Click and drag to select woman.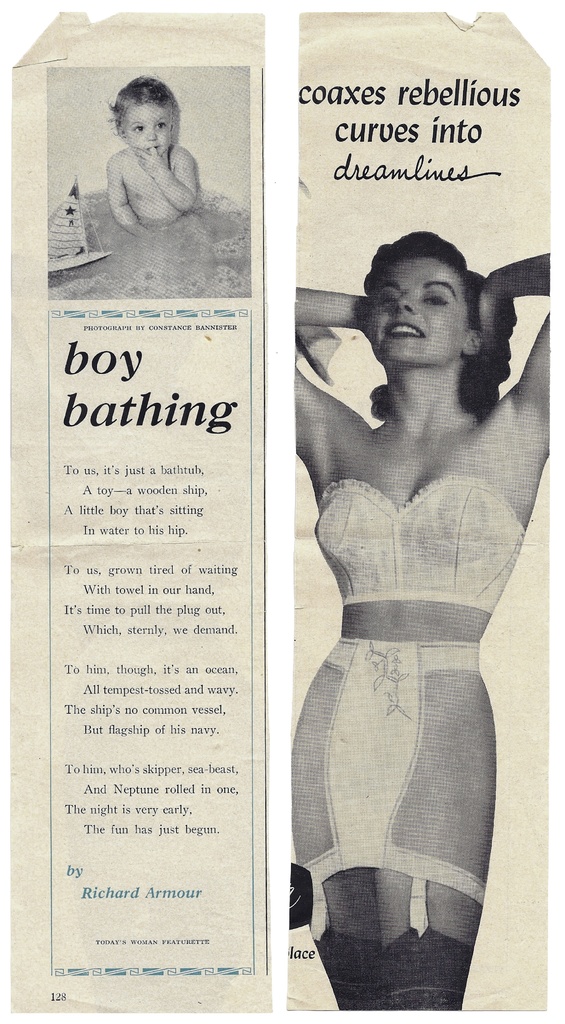
Selection: pyautogui.locateOnScreen(263, 195, 534, 1006).
